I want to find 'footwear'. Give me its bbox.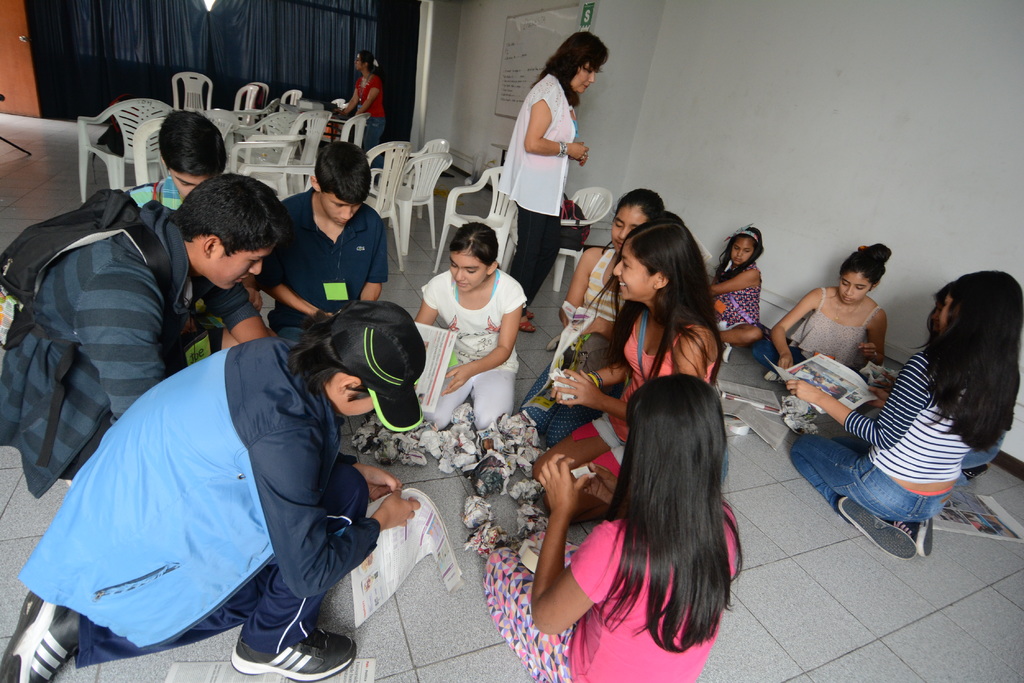
(231,637,359,679).
